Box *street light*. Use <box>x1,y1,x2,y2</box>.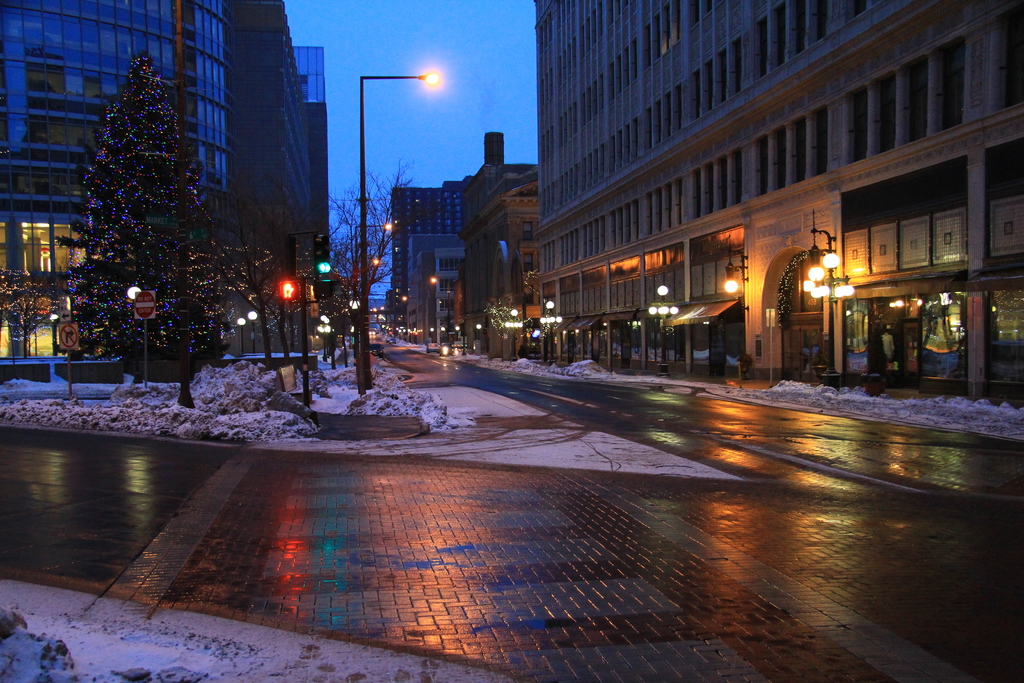
<box>799,255,860,388</box>.
